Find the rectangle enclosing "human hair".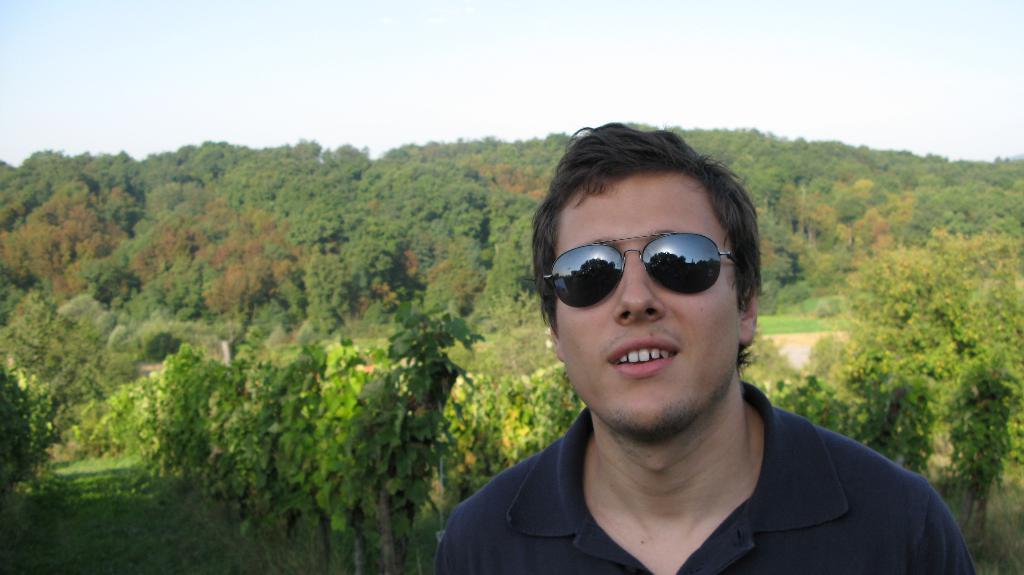
crop(534, 118, 768, 378).
